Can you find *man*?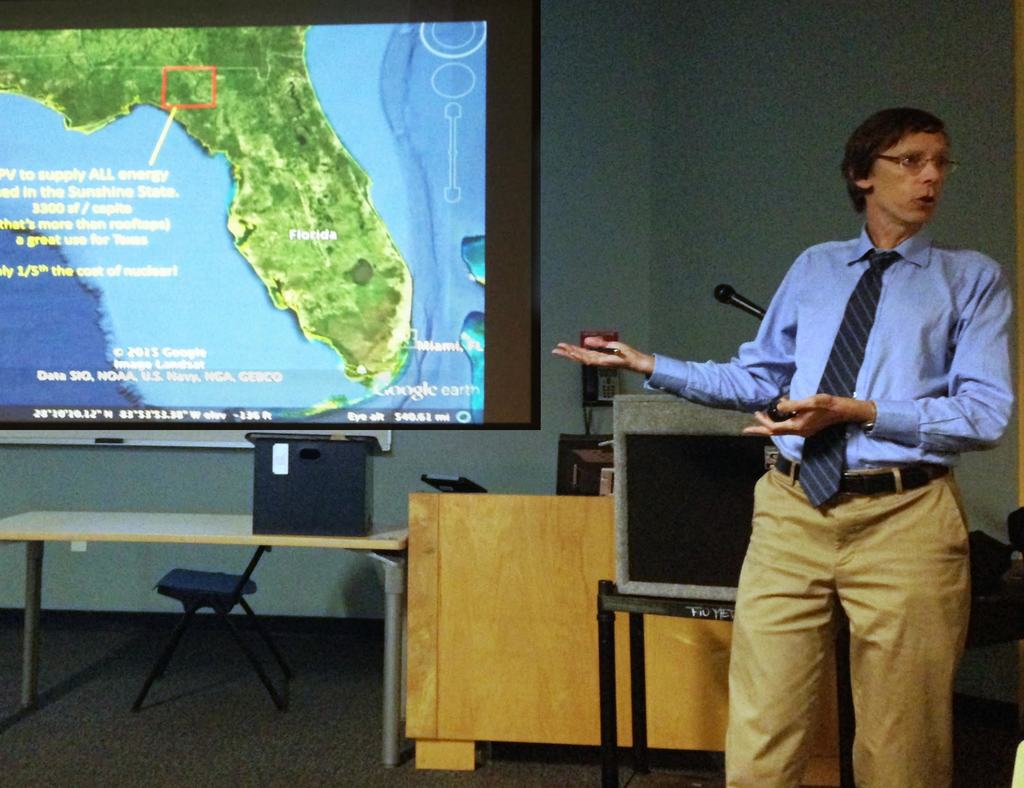
Yes, bounding box: (left=659, top=104, right=1006, bottom=771).
